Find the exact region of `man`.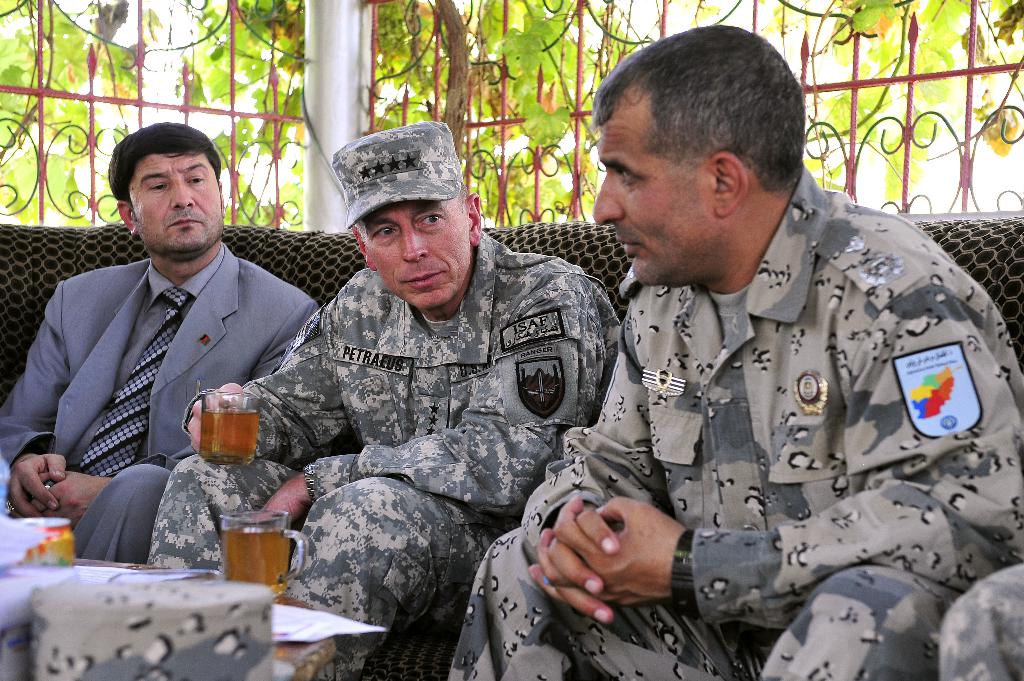
Exact region: <box>446,19,1023,680</box>.
